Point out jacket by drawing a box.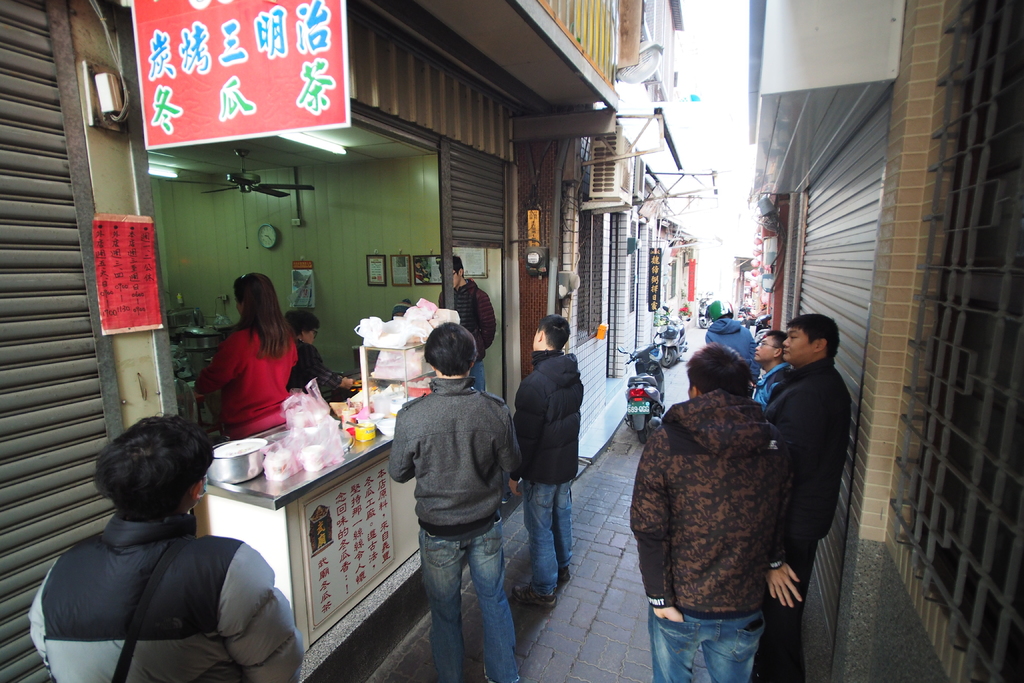
{"x1": 757, "y1": 352, "x2": 854, "y2": 547}.
